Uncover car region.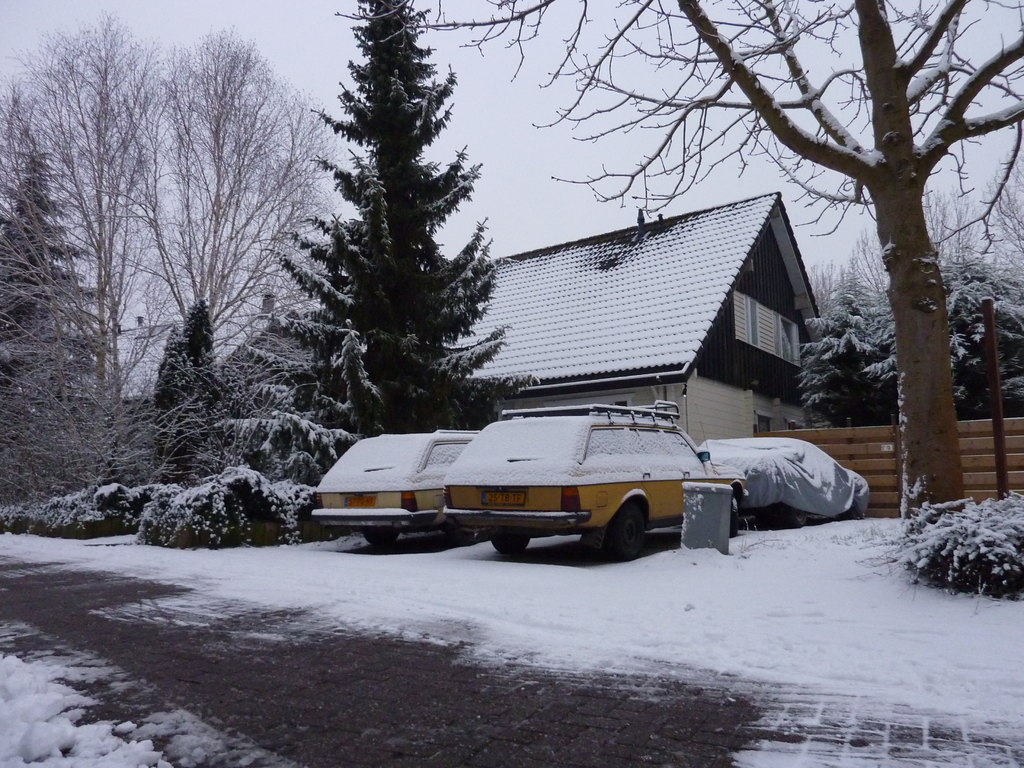
Uncovered: <bbox>444, 402, 748, 562</bbox>.
